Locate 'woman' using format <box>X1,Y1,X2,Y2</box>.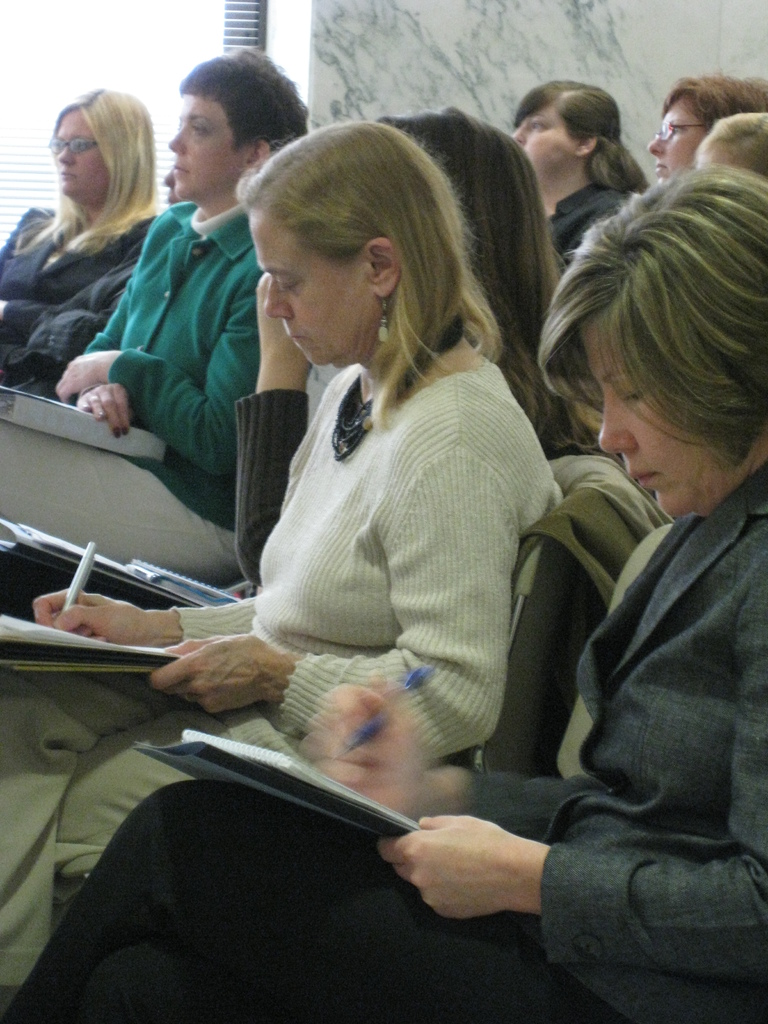
<box>0,128,557,1015</box>.
